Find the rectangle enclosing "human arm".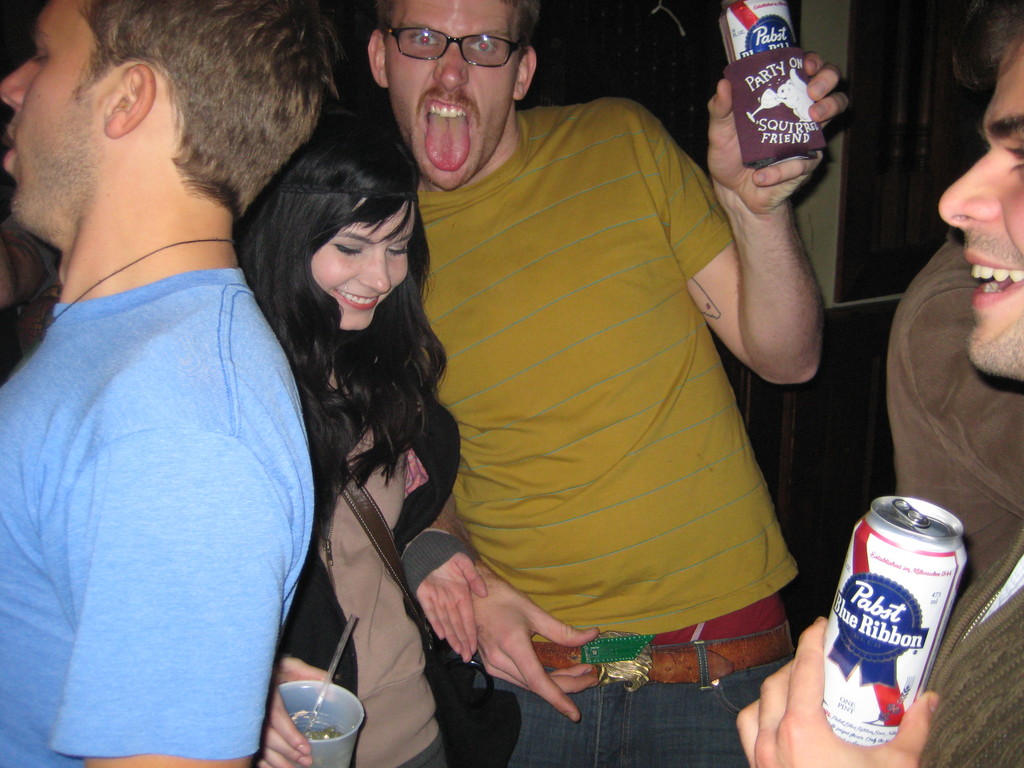
select_region(913, 284, 1023, 511).
